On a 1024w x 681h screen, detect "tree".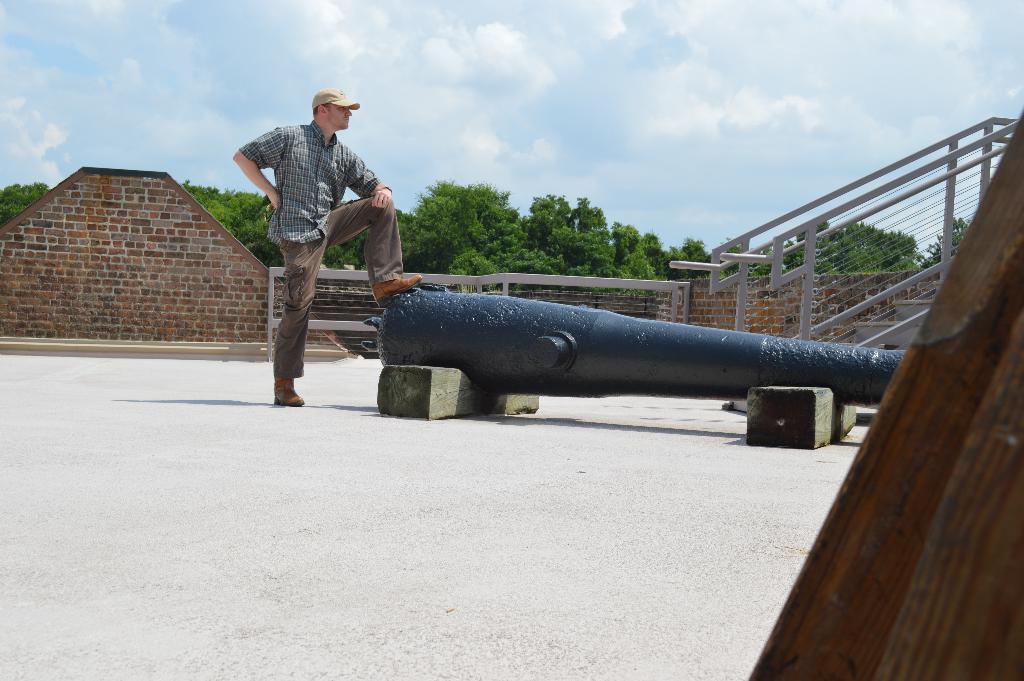
x1=0, y1=184, x2=56, y2=227.
